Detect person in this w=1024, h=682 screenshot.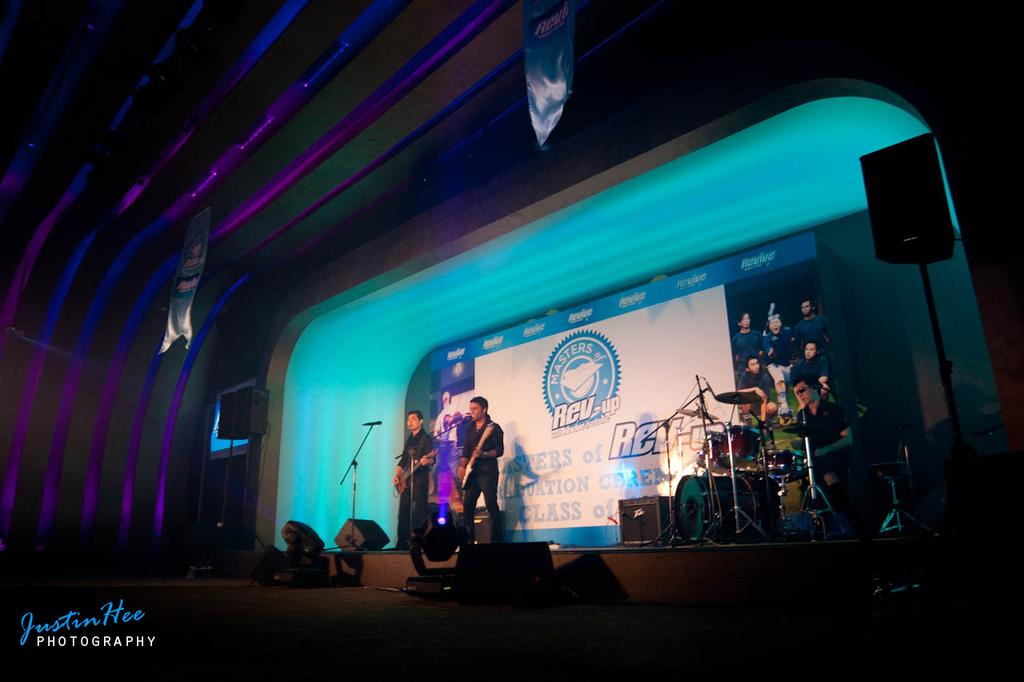
Detection: BBox(457, 379, 494, 533).
